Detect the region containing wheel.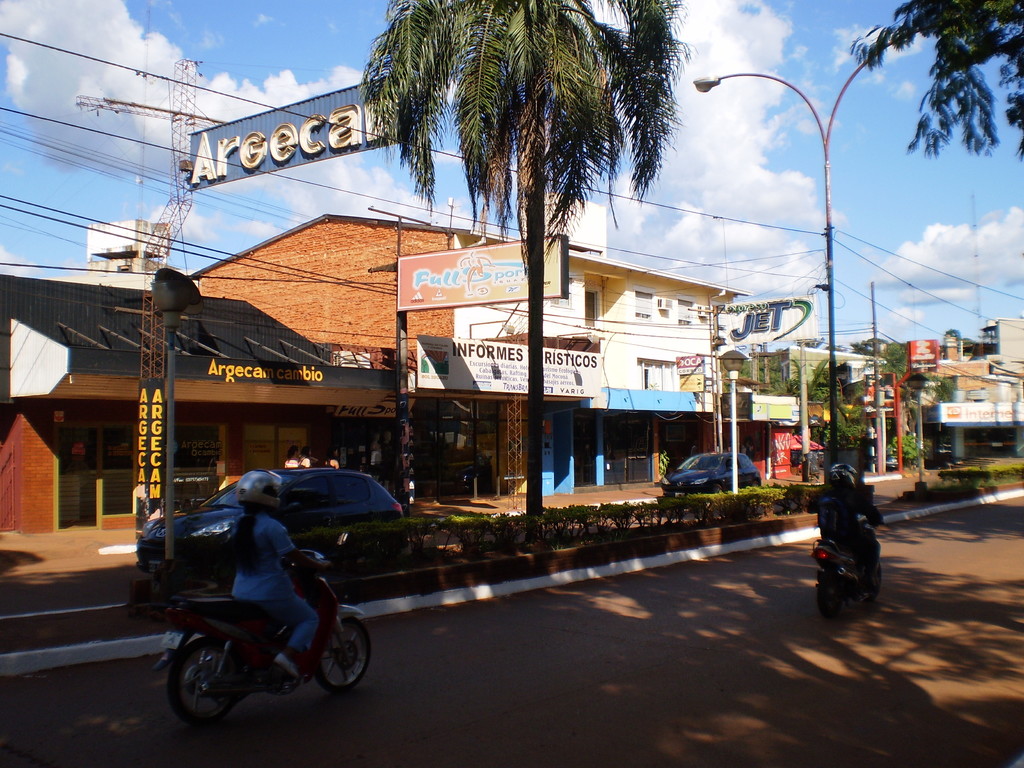
region(320, 617, 372, 691).
